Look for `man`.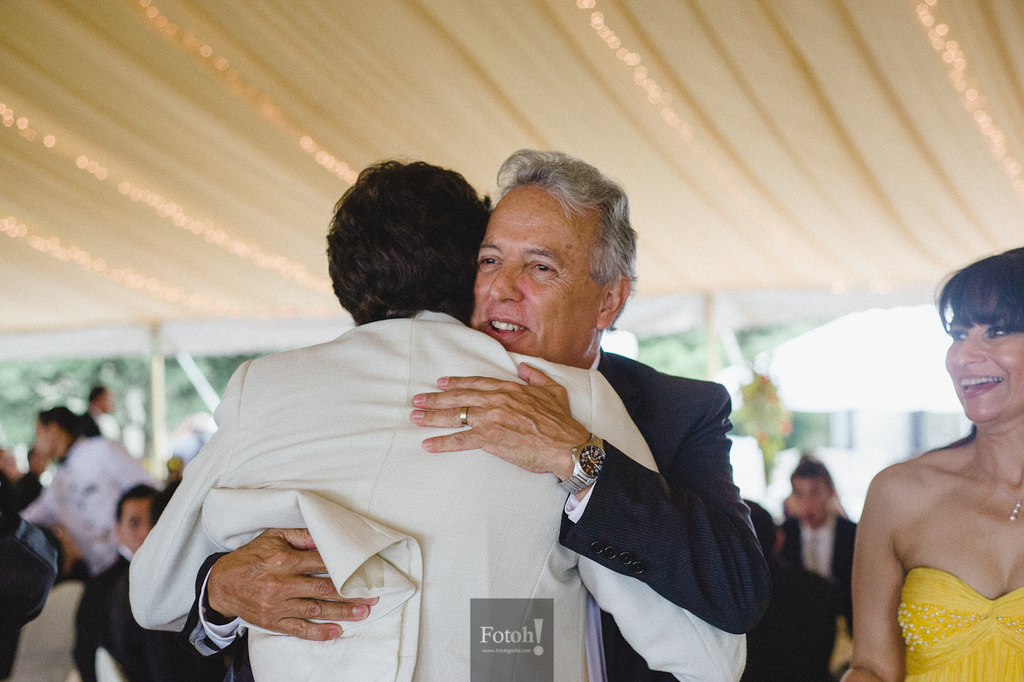
Found: bbox=[777, 452, 857, 592].
